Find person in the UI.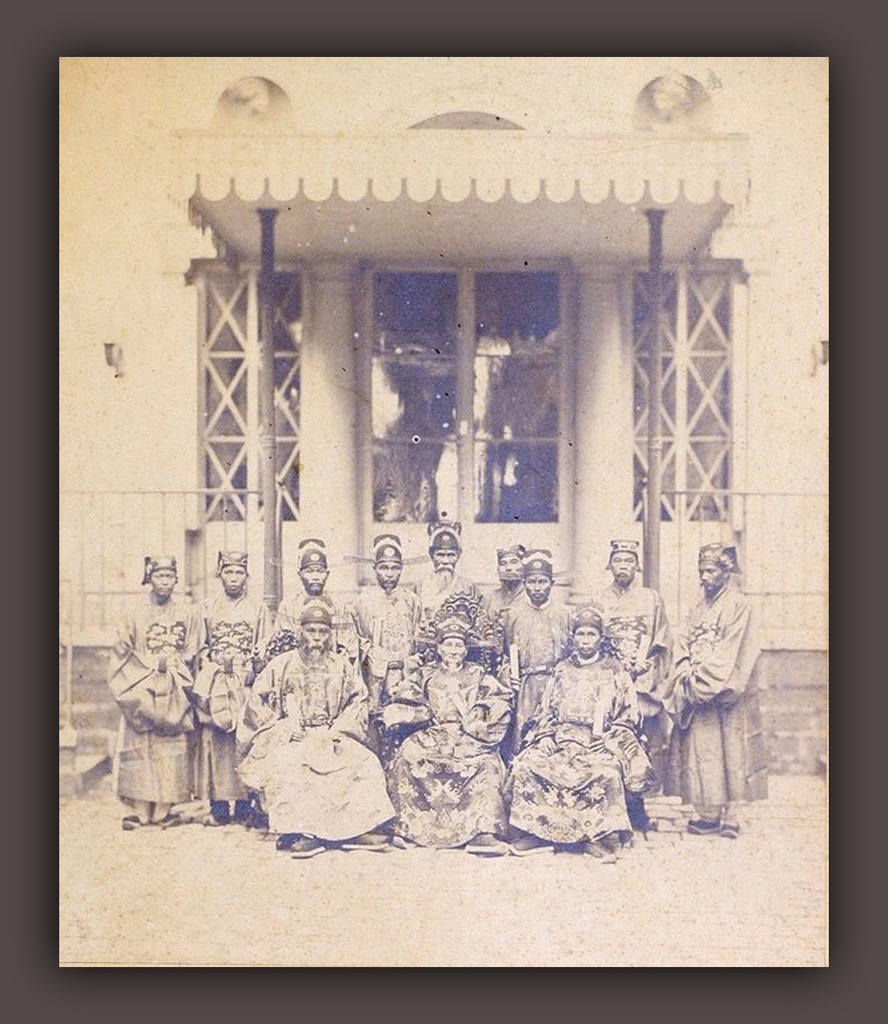
UI element at bbox(271, 536, 350, 638).
